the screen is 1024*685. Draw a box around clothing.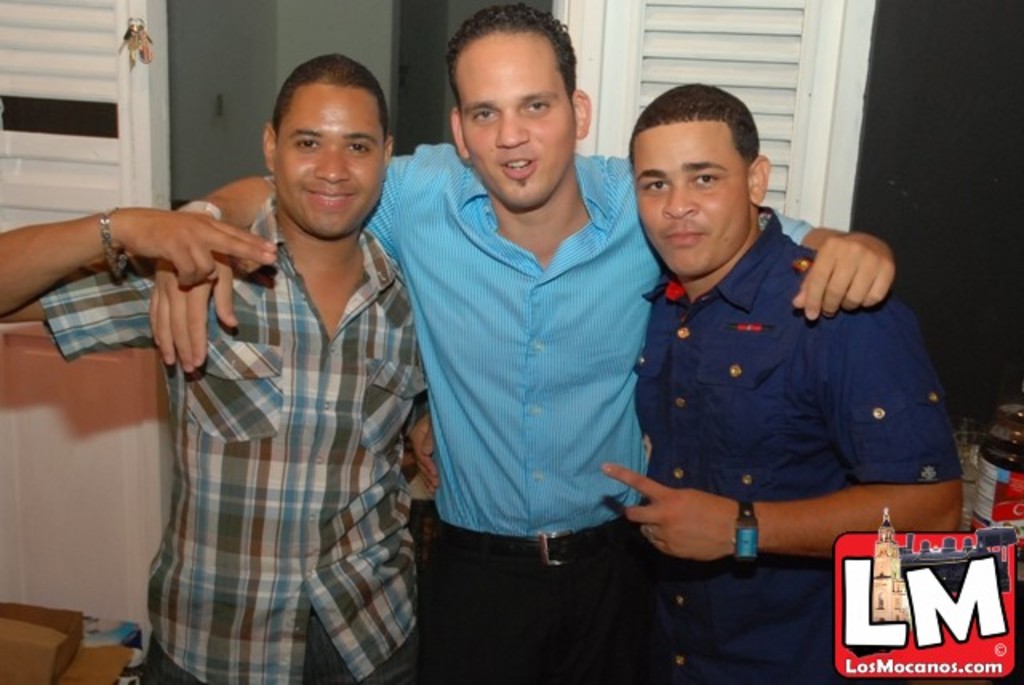
bbox=[363, 147, 819, 683].
